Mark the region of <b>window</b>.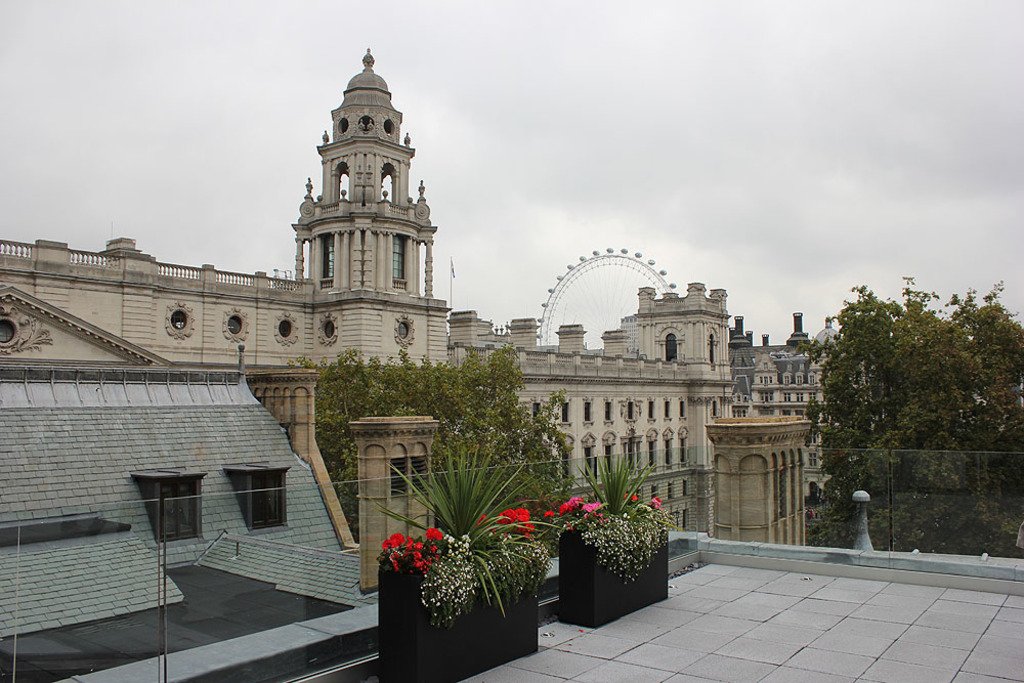
Region: Rect(559, 452, 572, 483).
